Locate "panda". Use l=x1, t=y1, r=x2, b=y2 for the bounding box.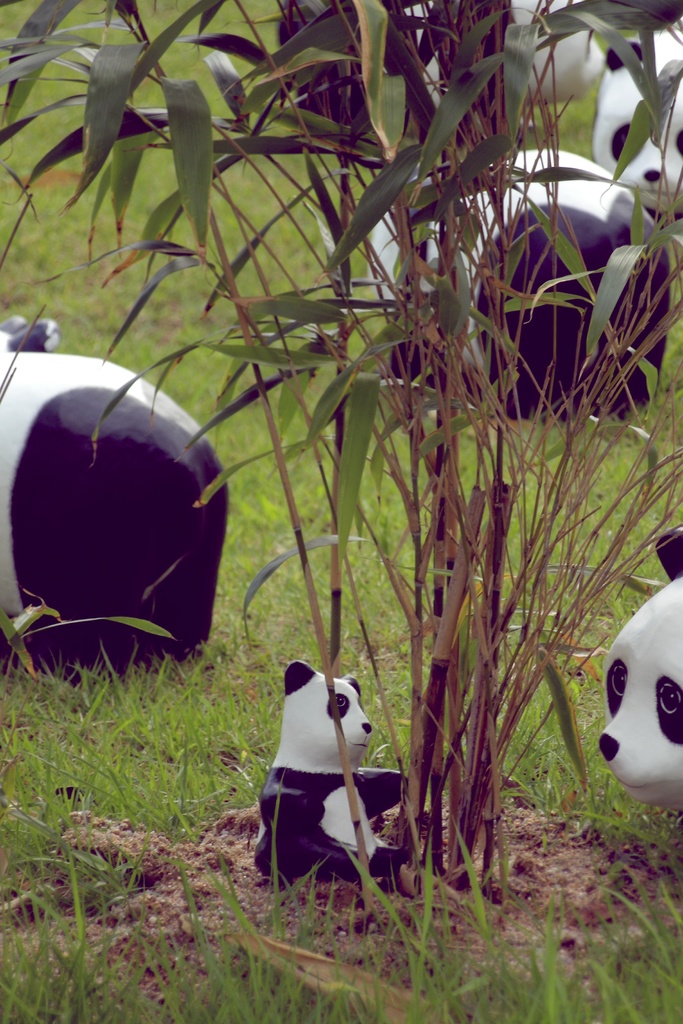
l=360, t=134, r=666, b=426.
